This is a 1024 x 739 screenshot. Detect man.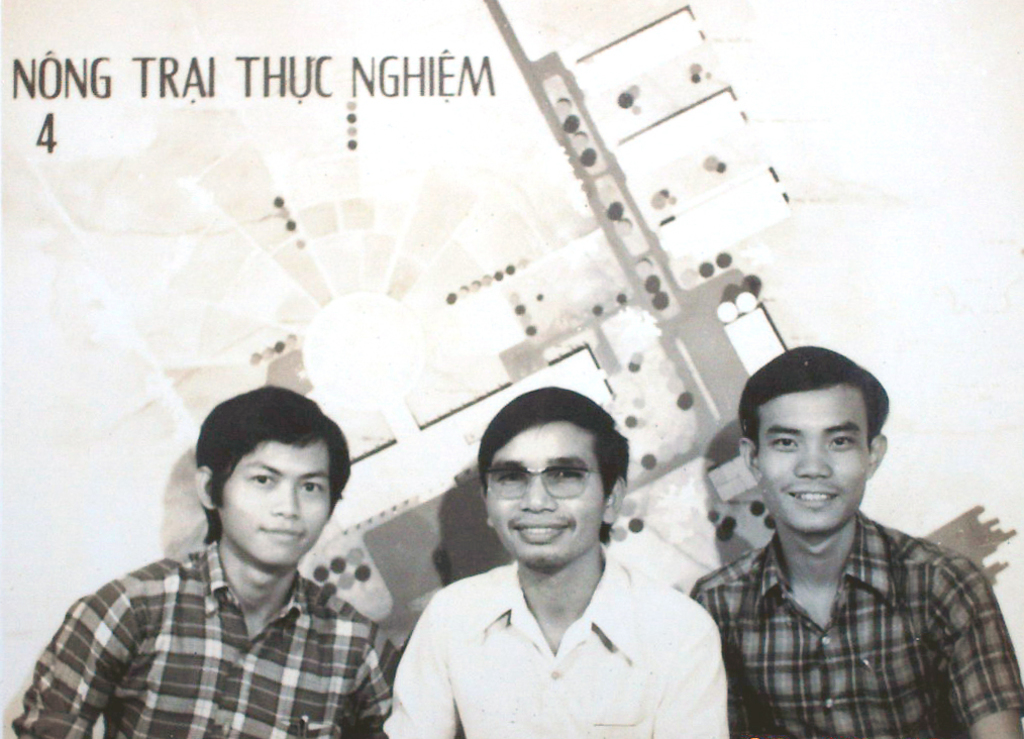
<bbox>692, 341, 1023, 738</bbox>.
